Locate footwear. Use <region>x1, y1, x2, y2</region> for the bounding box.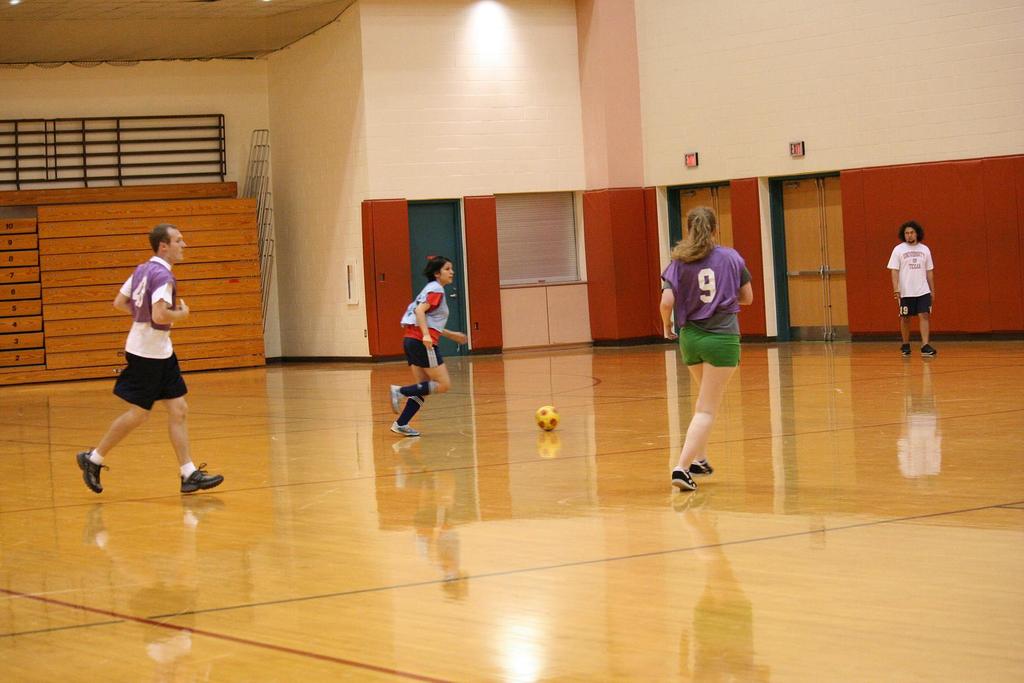
<region>920, 343, 936, 361</region>.
